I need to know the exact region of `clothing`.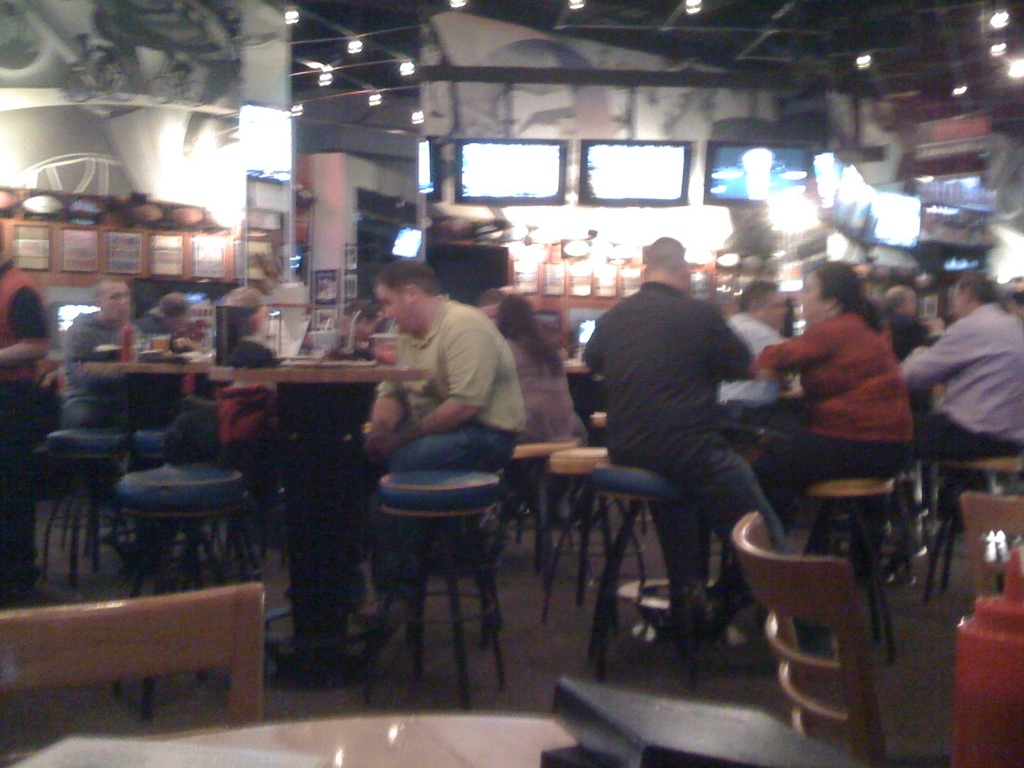
Region: Rect(65, 310, 135, 431).
